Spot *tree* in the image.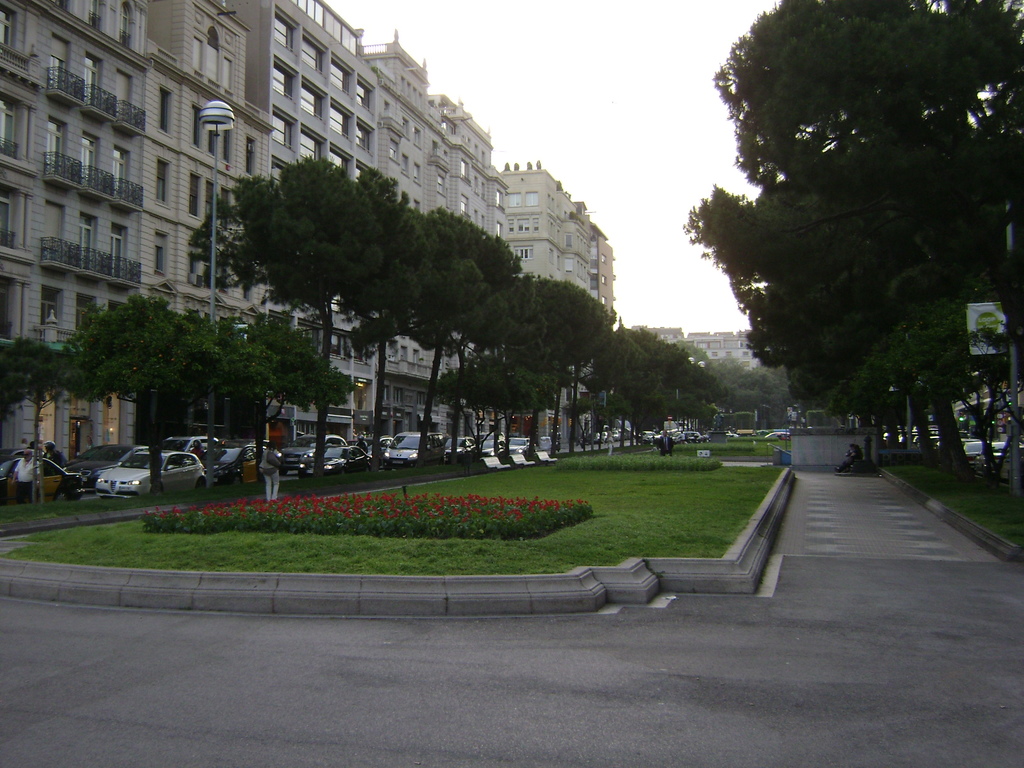
*tree* found at [left=407, top=211, right=503, bottom=472].
